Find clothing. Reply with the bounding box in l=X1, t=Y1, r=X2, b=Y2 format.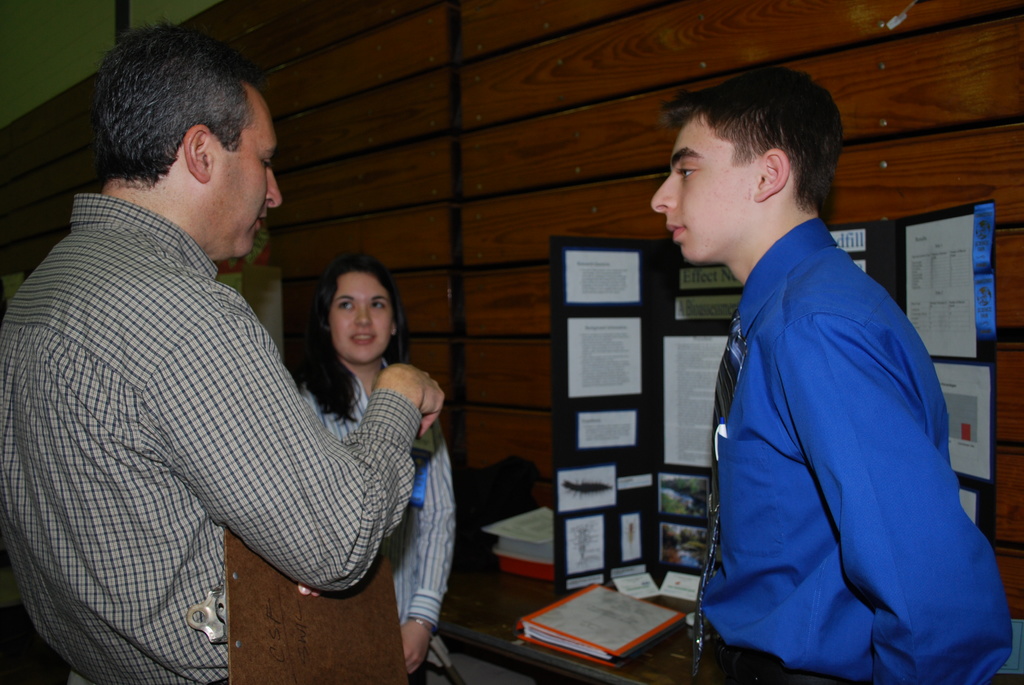
l=0, t=191, r=425, b=684.
